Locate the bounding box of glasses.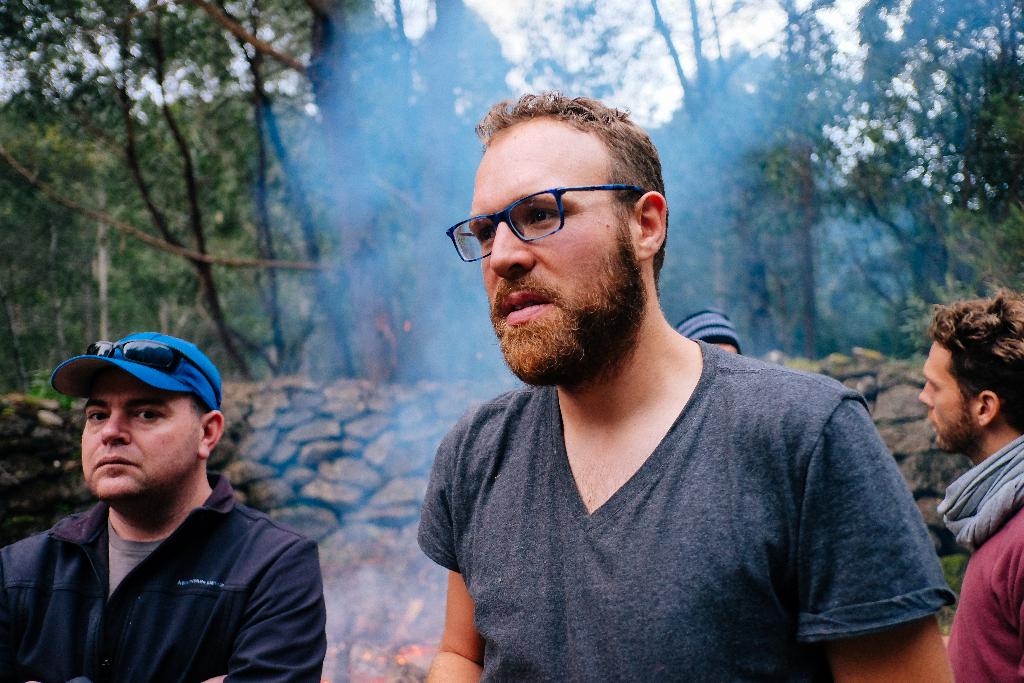
Bounding box: 84:337:224:409.
